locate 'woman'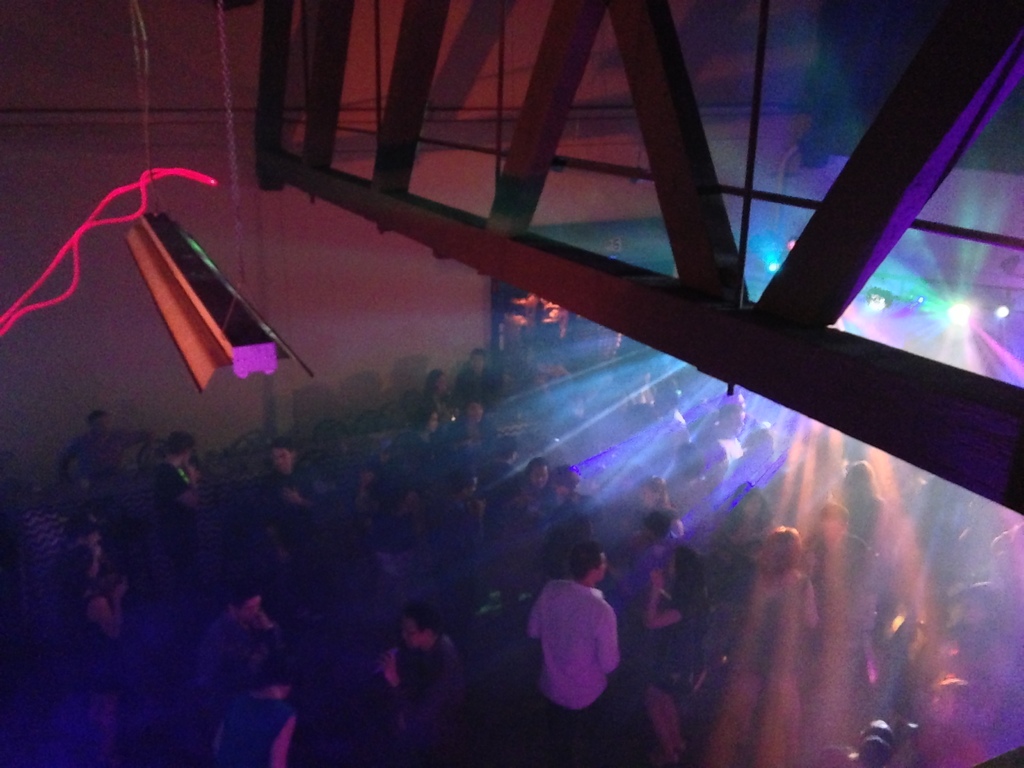
634,547,709,751
